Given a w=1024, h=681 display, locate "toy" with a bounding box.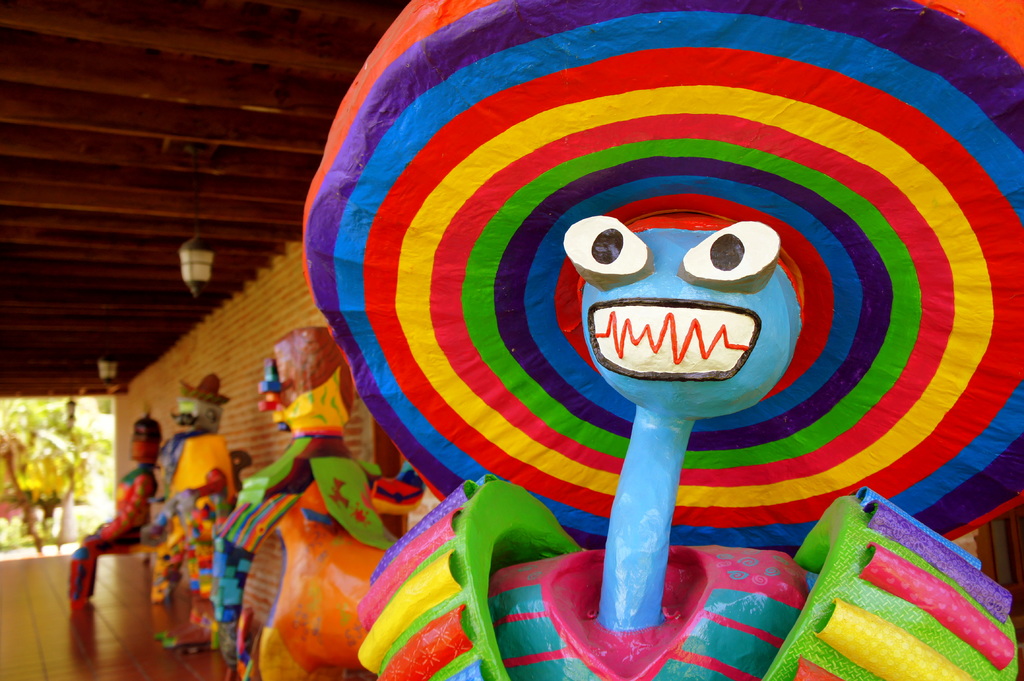
Located: 221,317,407,680.
